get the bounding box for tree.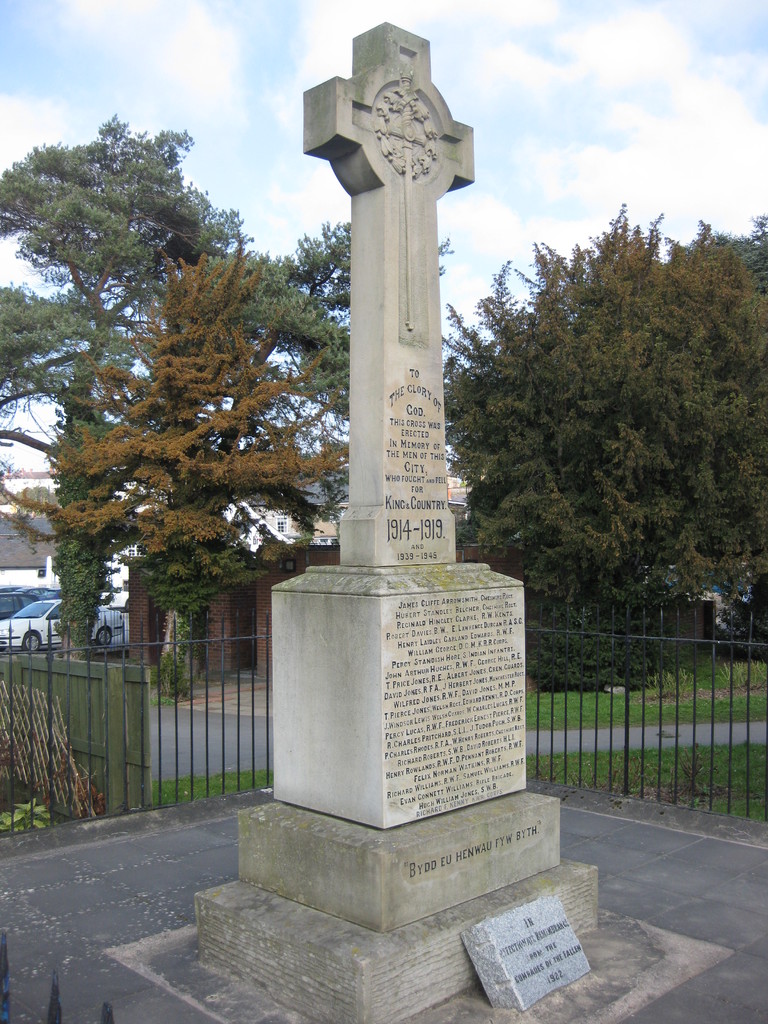
0,113,261,637.
